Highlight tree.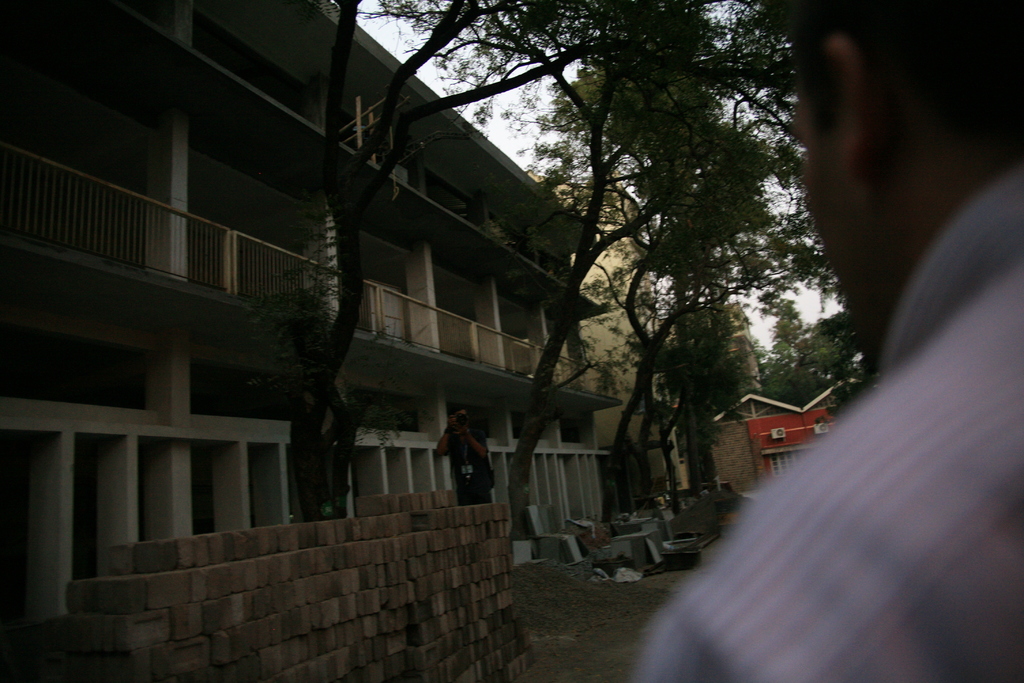
Highlighted region: BBox(772, 304, 847, 405).
